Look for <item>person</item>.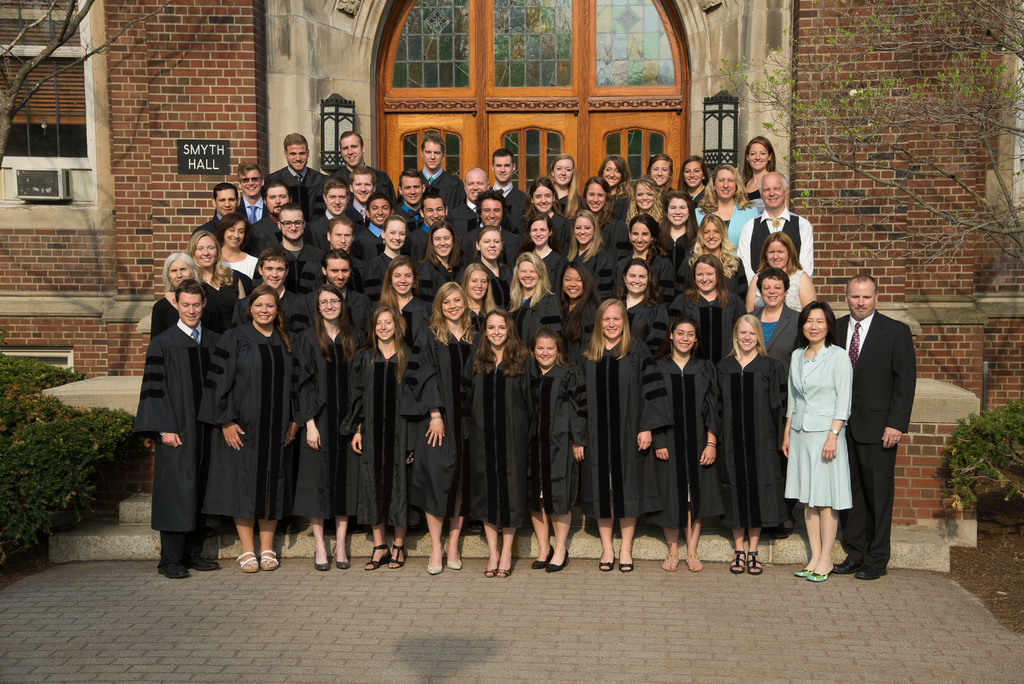
Found: left=675, top=156, right=707, bottom=202.
